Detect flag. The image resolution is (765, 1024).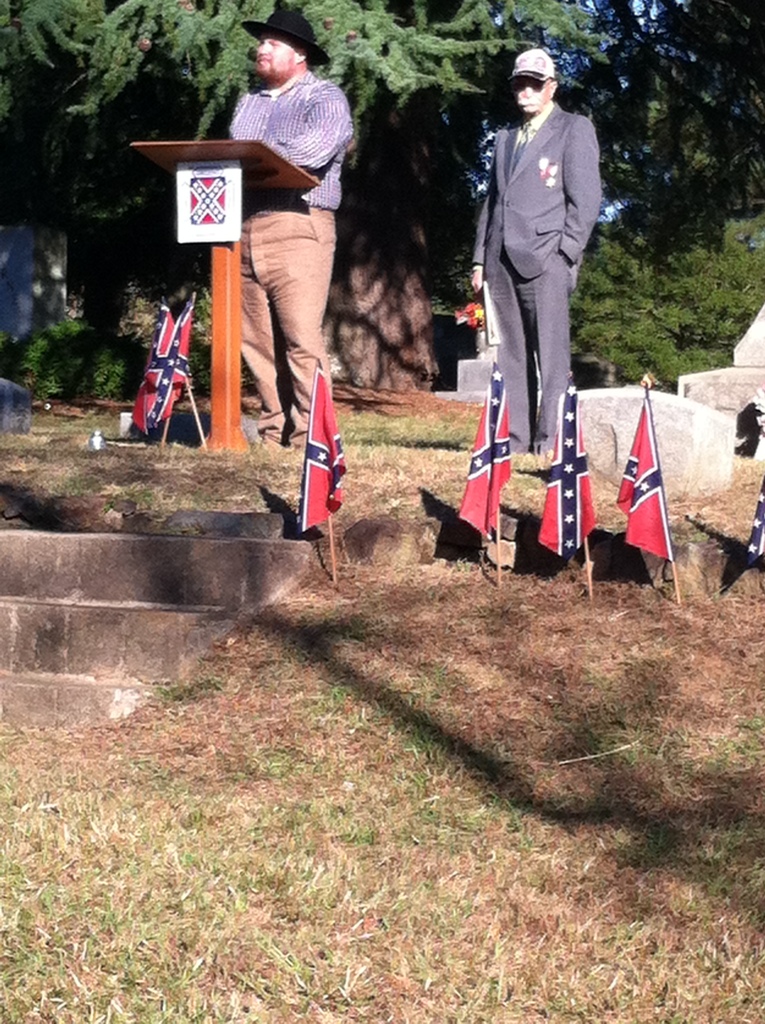
[615, 401, 686, 566].
